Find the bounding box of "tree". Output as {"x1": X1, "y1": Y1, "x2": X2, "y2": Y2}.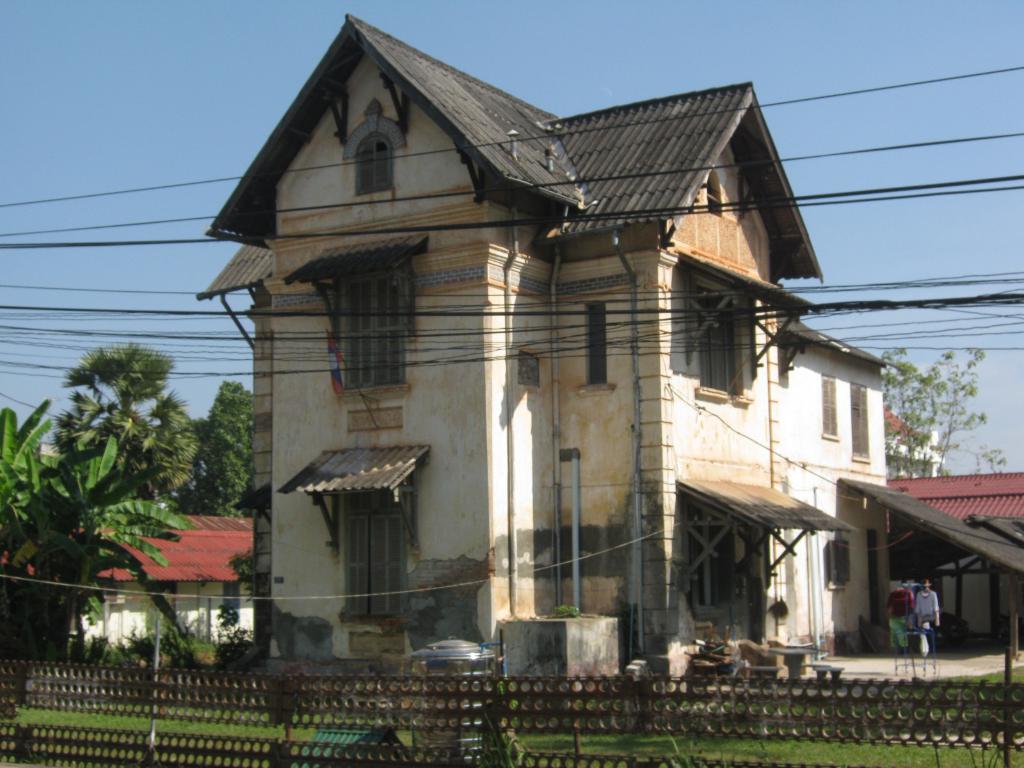
{"x1": 54, "y1": 339, "x2": 174, "y2": 448}.
